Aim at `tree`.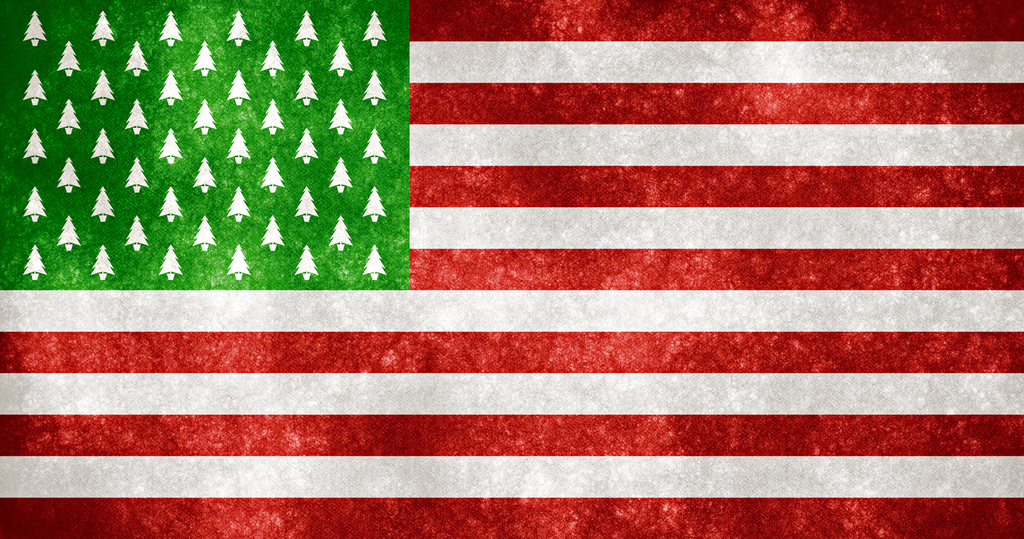
Aimed at BBox(56, 41, 81, 69).
